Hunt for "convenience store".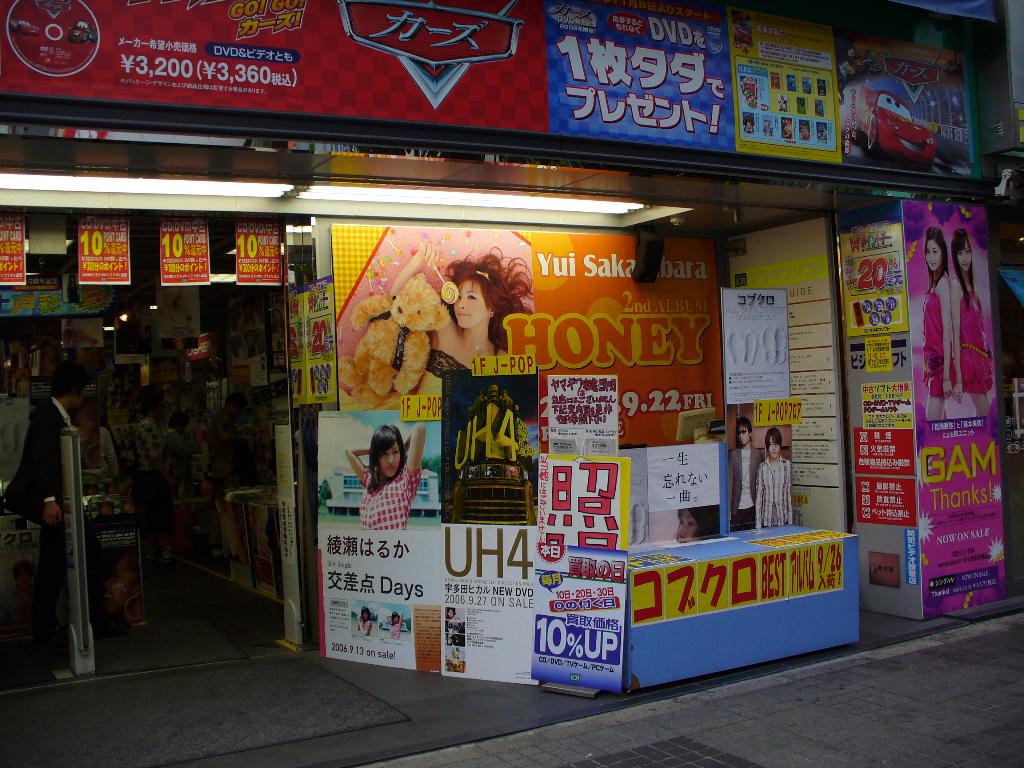
Hunted down at rect(0, 24, 968, 724).
